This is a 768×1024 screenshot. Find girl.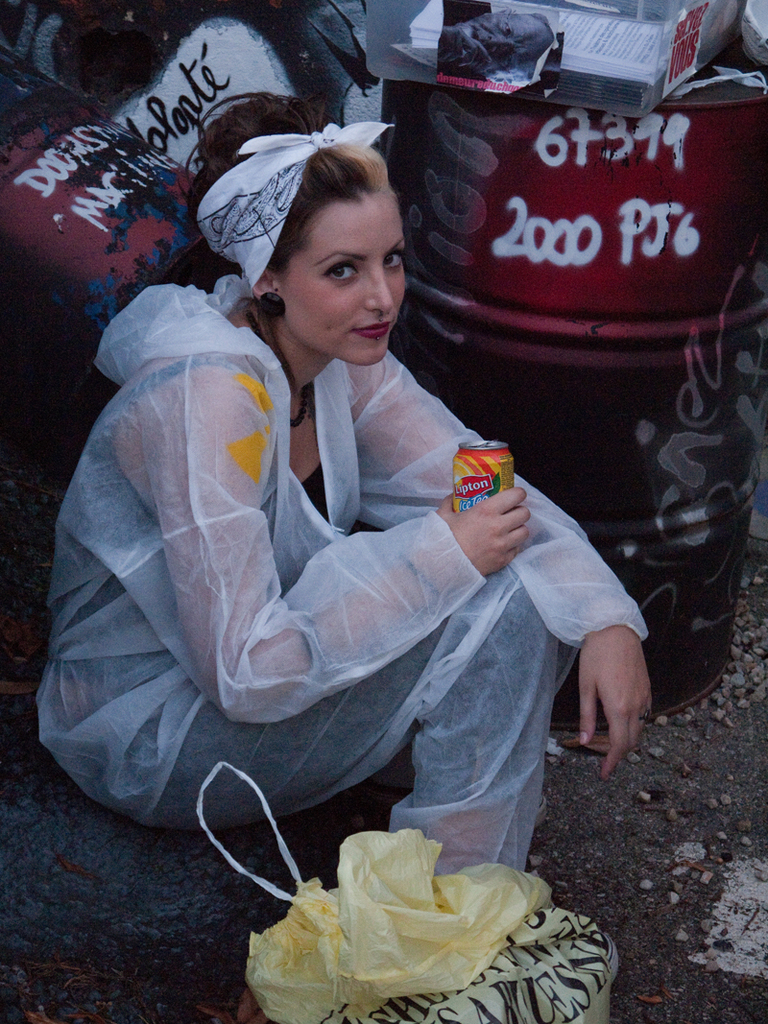
Bounding box: 28/73/658/881.
